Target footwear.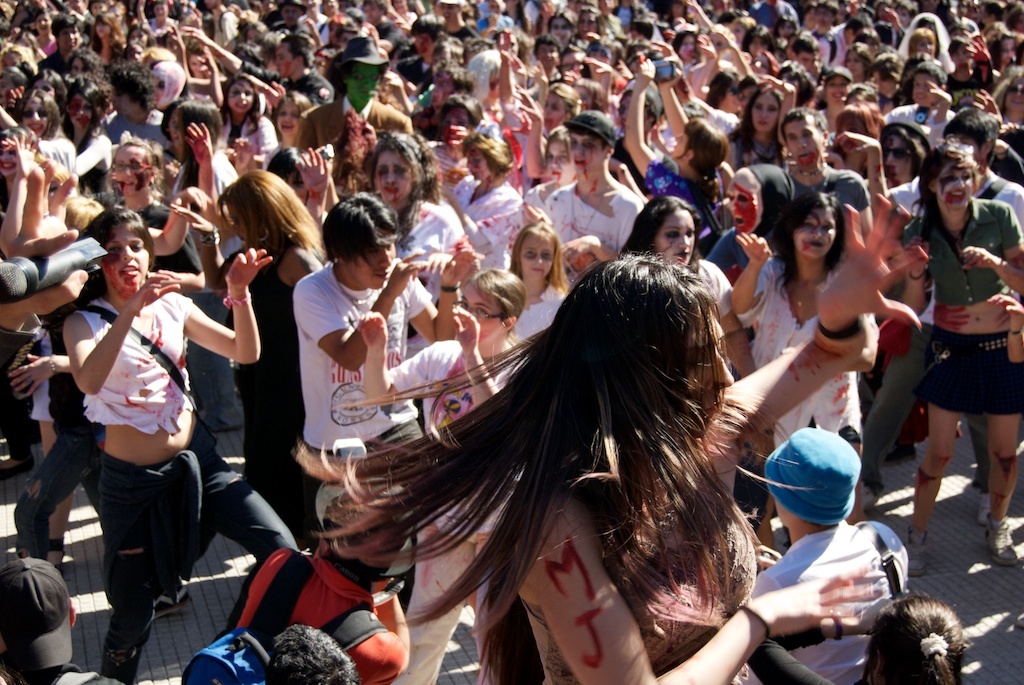
Target region: <box>989,519,1014,557</box>.
